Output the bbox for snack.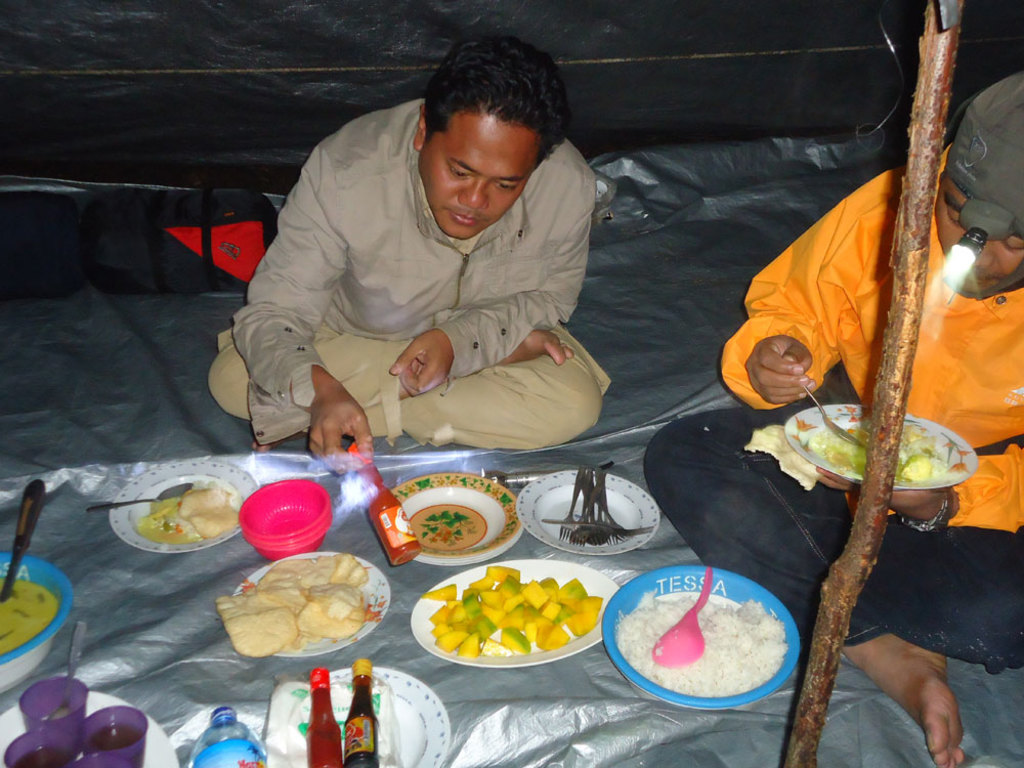
(211,586,300,660).
